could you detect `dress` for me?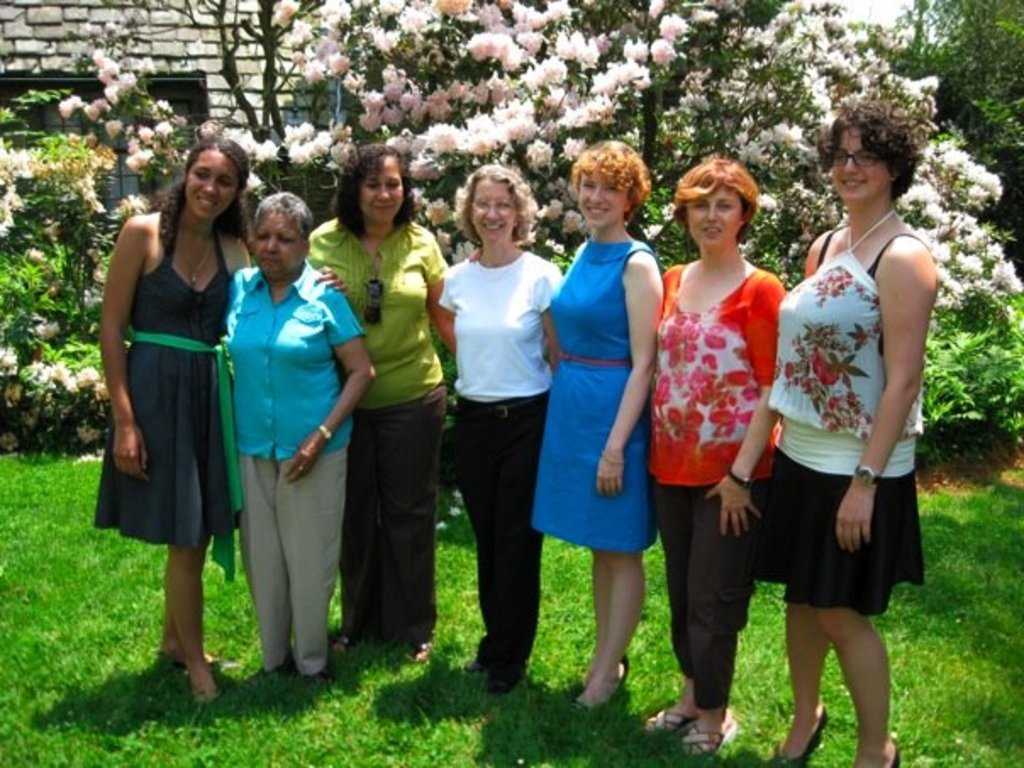
Detection result: region(527, 236, 658, 548).
